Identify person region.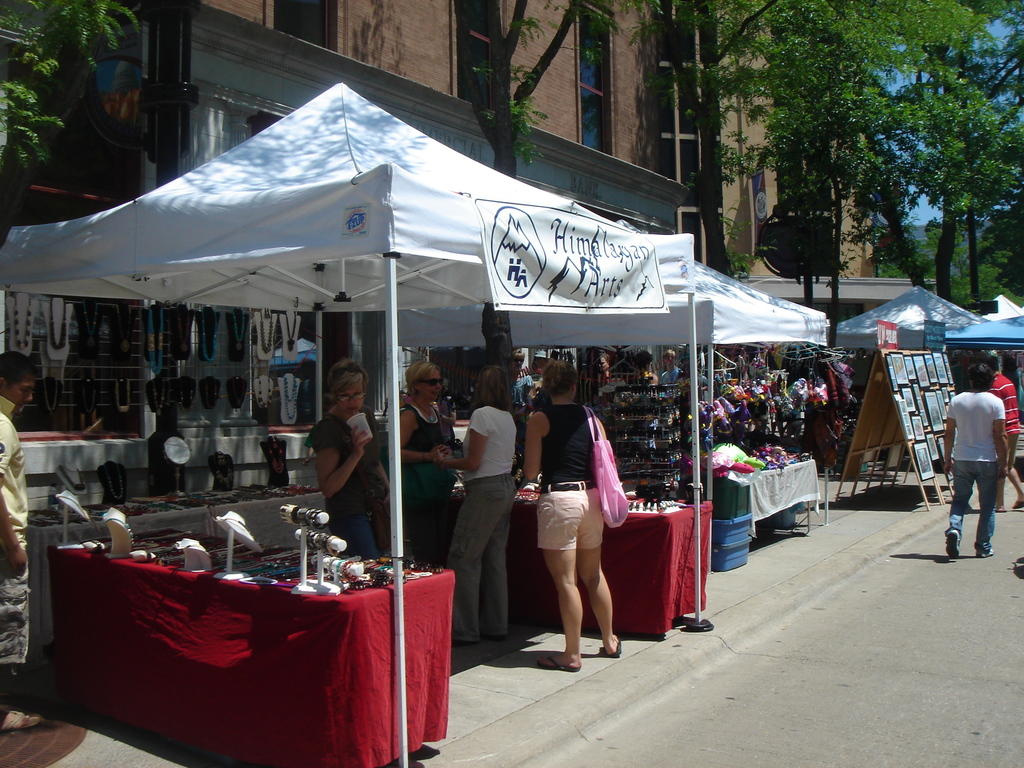
Region: [x1=584, y1=353, x2=625, y2=391].
